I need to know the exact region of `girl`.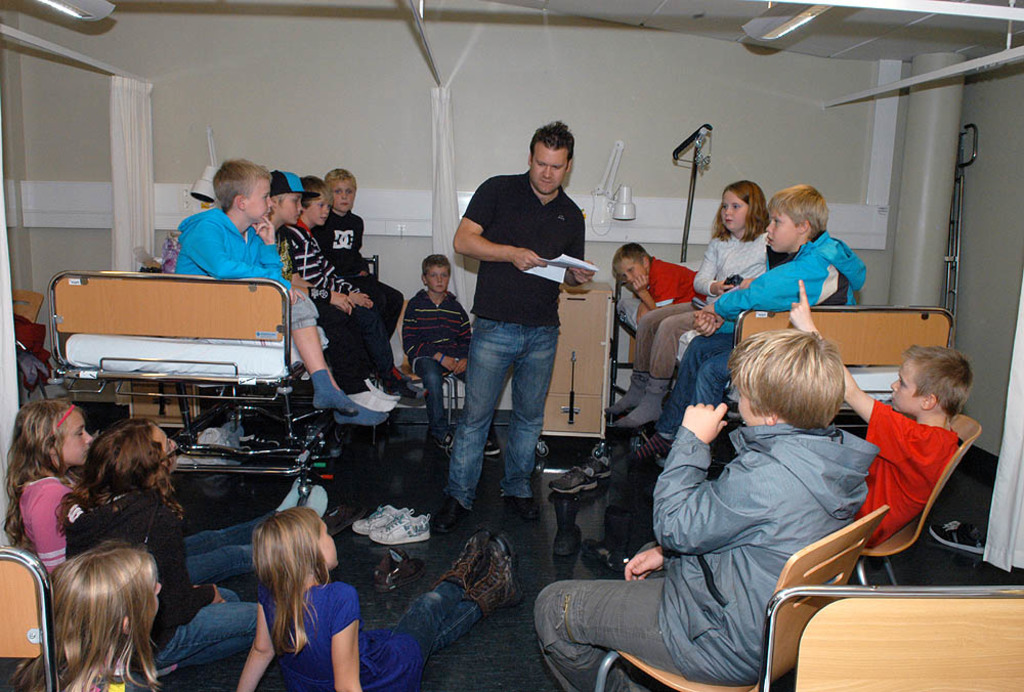
Region: [0,544,178,691].
